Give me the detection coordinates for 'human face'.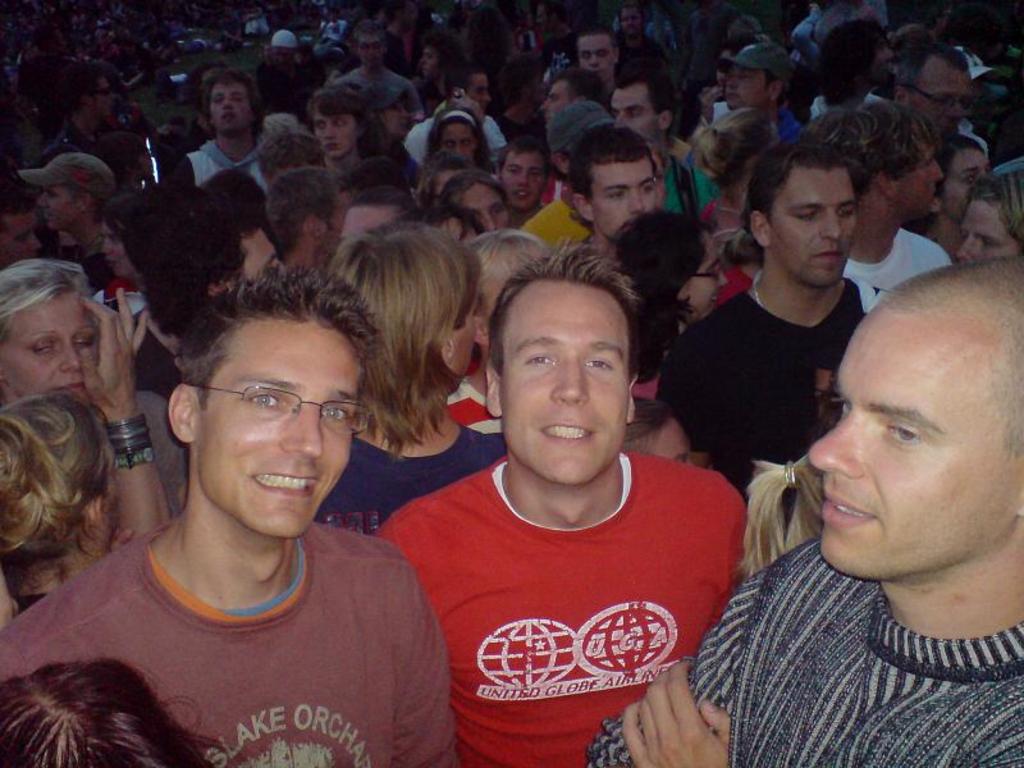
<bbox>897, 64, 974, 123</bbox>.
